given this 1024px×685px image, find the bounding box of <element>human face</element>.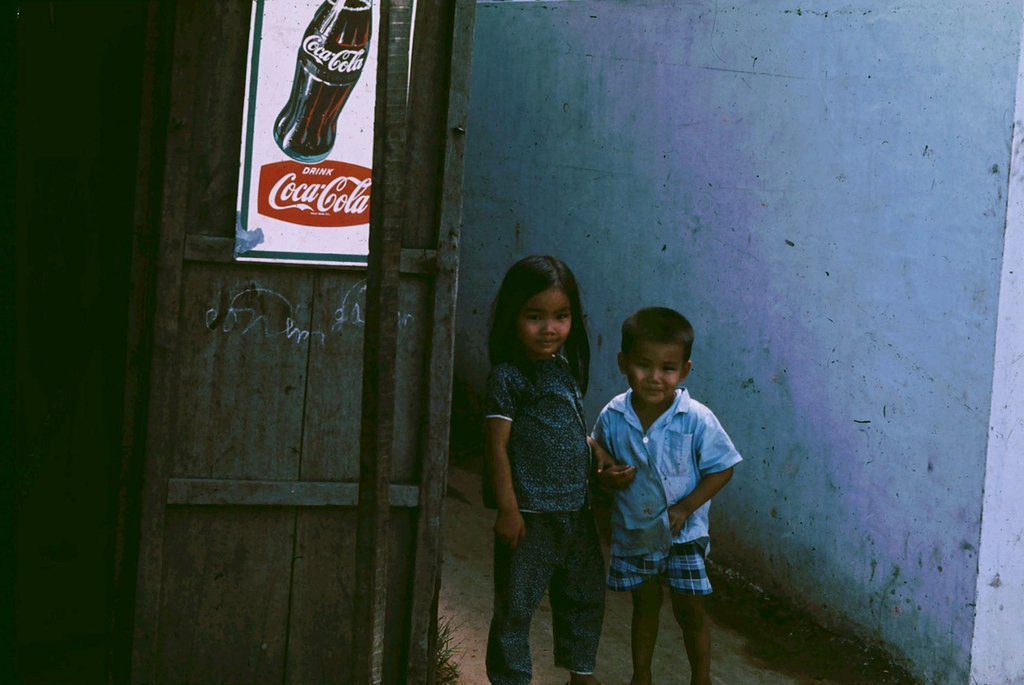
x1=519, y1=283, x2=577, y2=355.
